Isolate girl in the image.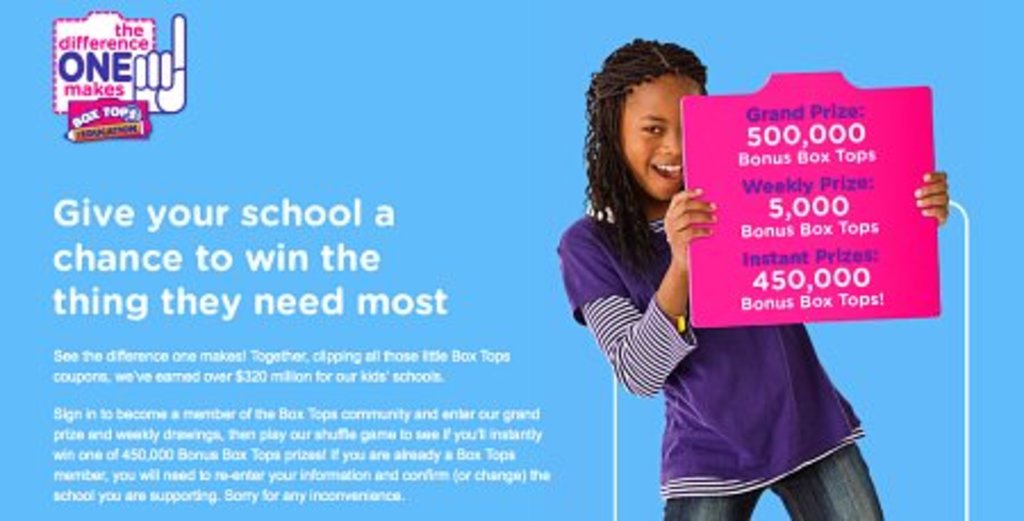
Isolated region: Rect(555, 34, 947, 519).
